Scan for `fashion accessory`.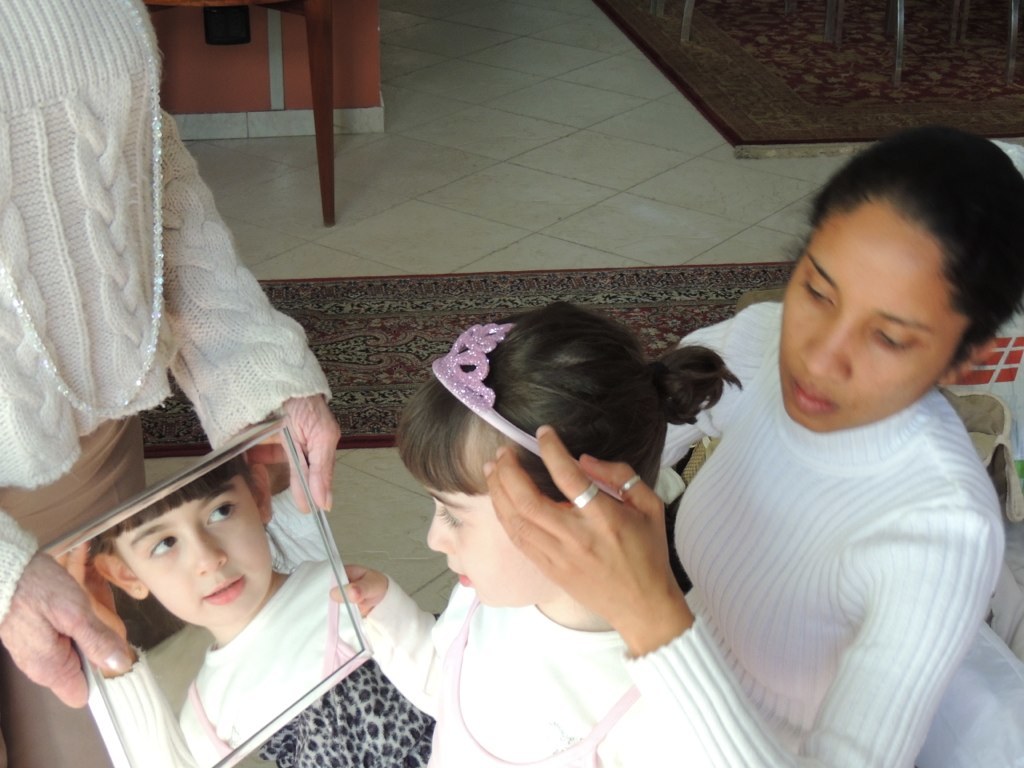
Scan result: 0/0/163/418.
